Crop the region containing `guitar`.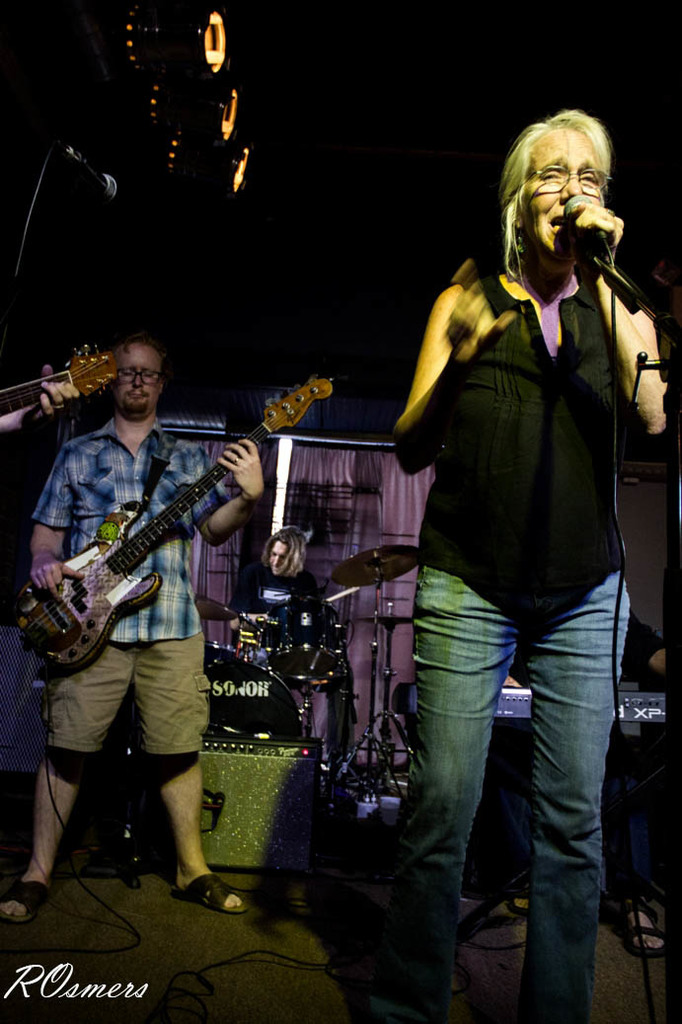
Crop region: box=[17, 371, 334, 673].
